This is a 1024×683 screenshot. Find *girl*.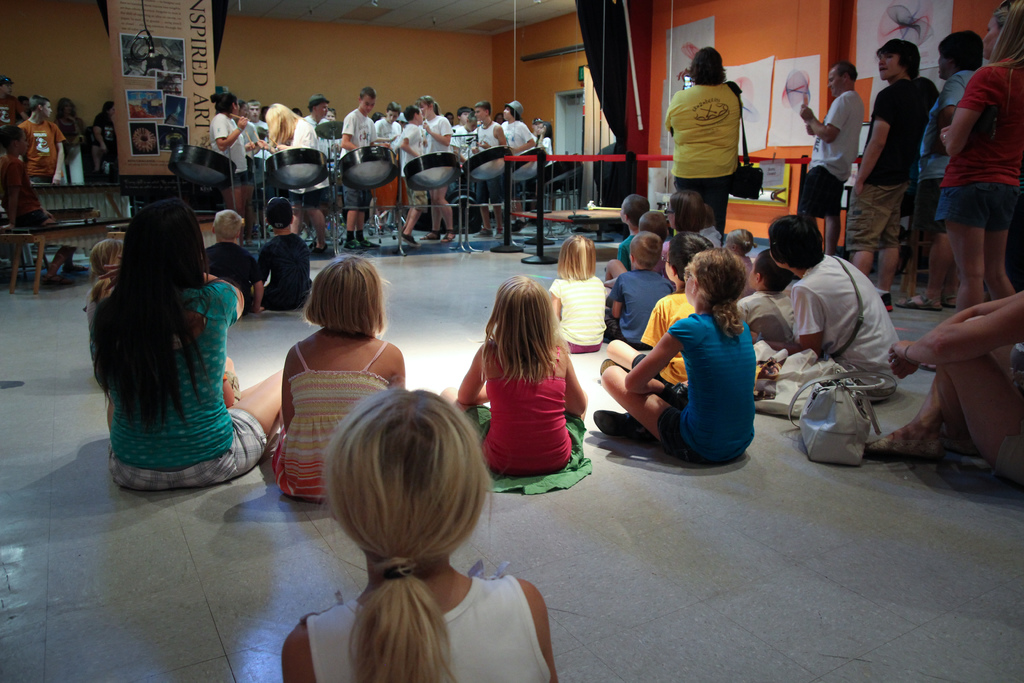
Bounding box: (415, 95, 456, 242).
